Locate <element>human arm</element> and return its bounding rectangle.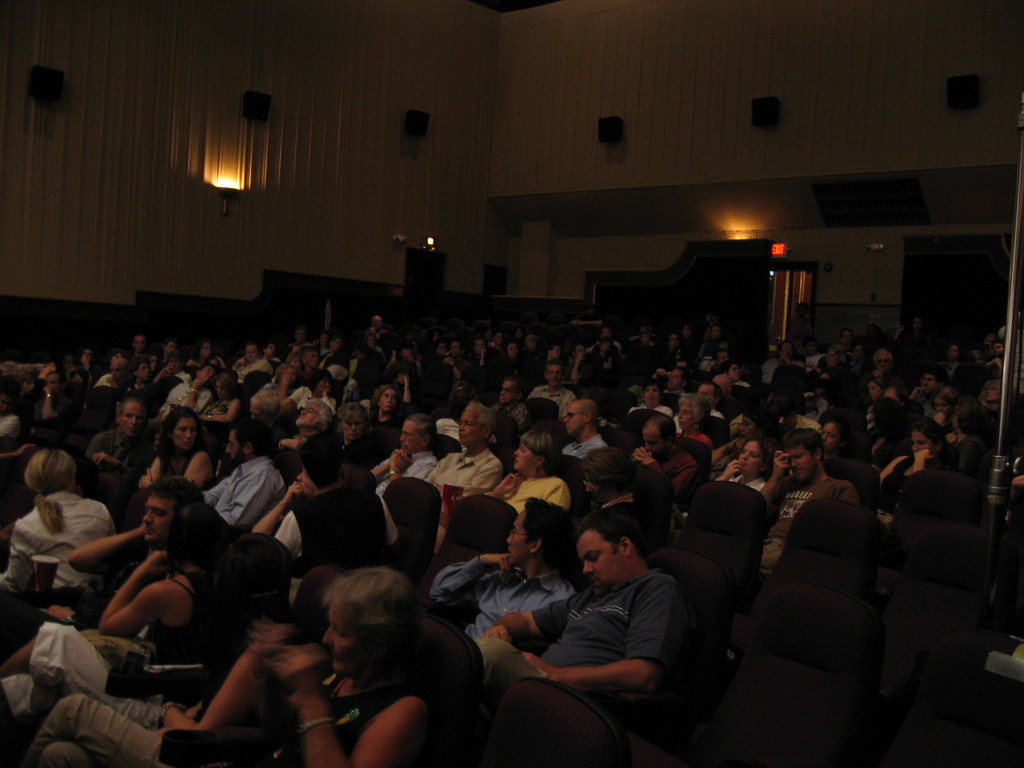
{"x1": 525, "y1": 385, "x2": 545, "y2": 402}.
